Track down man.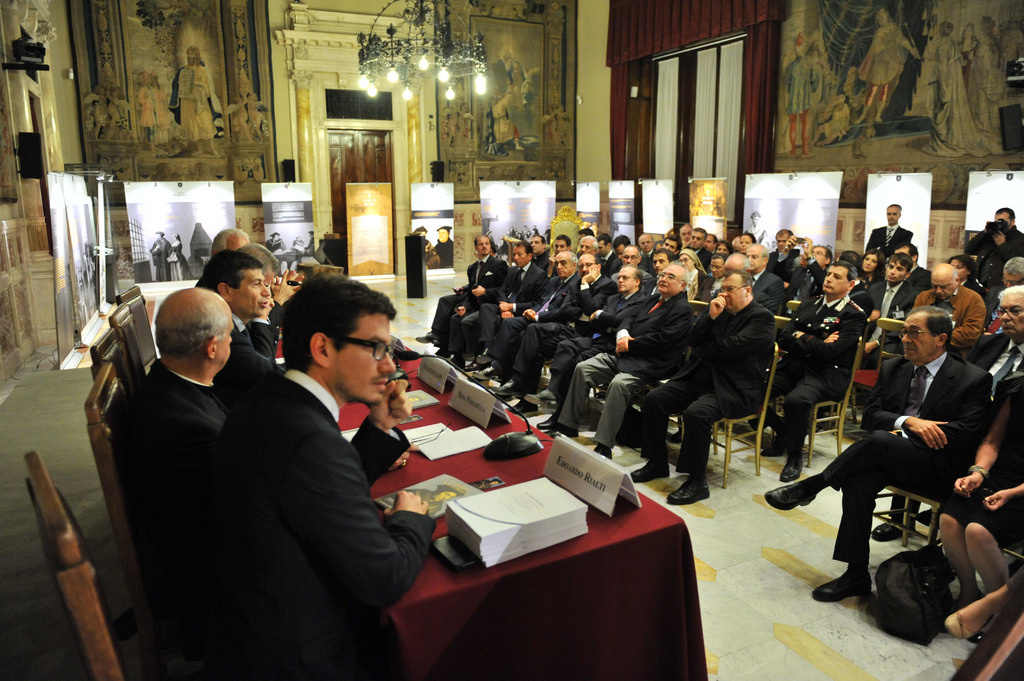
Tracked to 984 255 1023 337.
